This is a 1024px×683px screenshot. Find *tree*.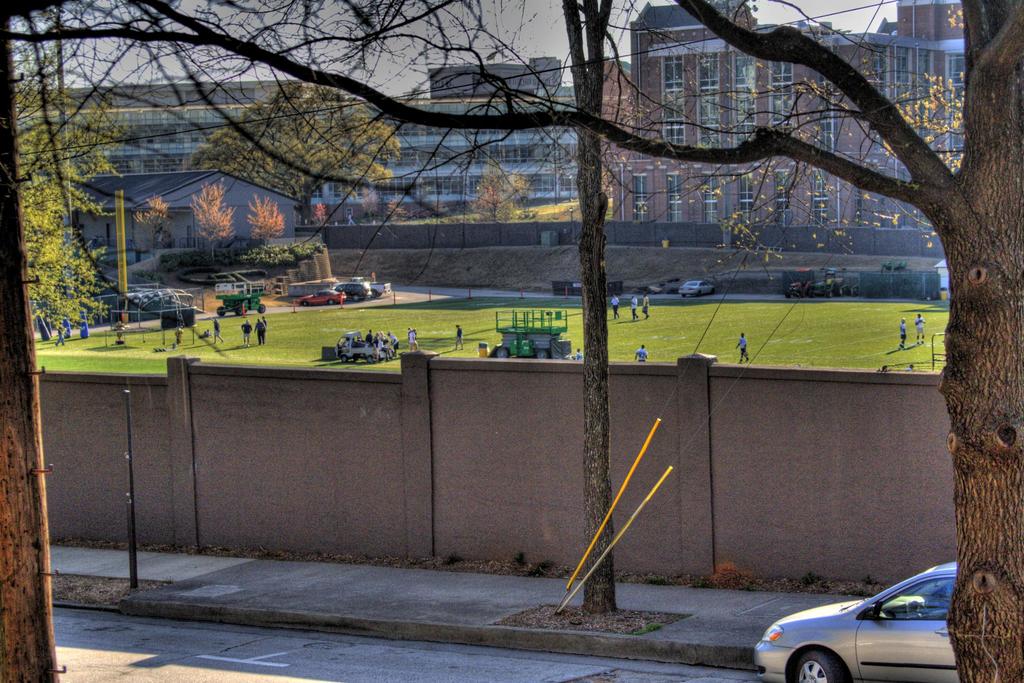
Bounding box: 476/163/531/222.
